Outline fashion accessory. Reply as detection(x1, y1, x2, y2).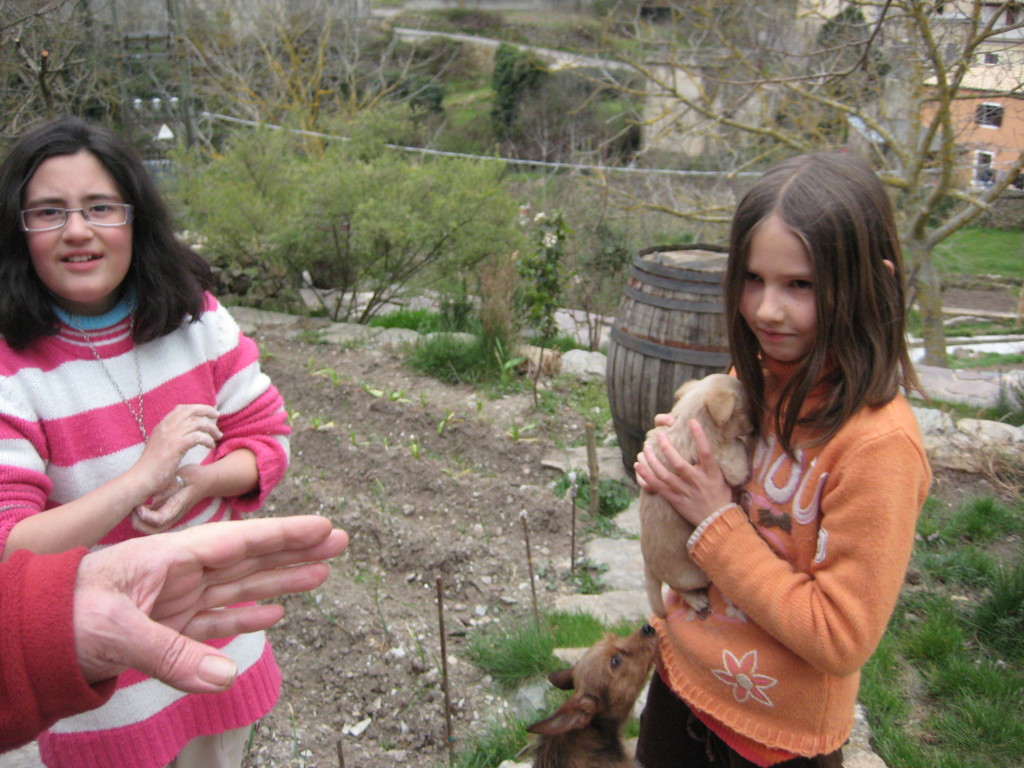
detection(175, 472, 186, 491).
